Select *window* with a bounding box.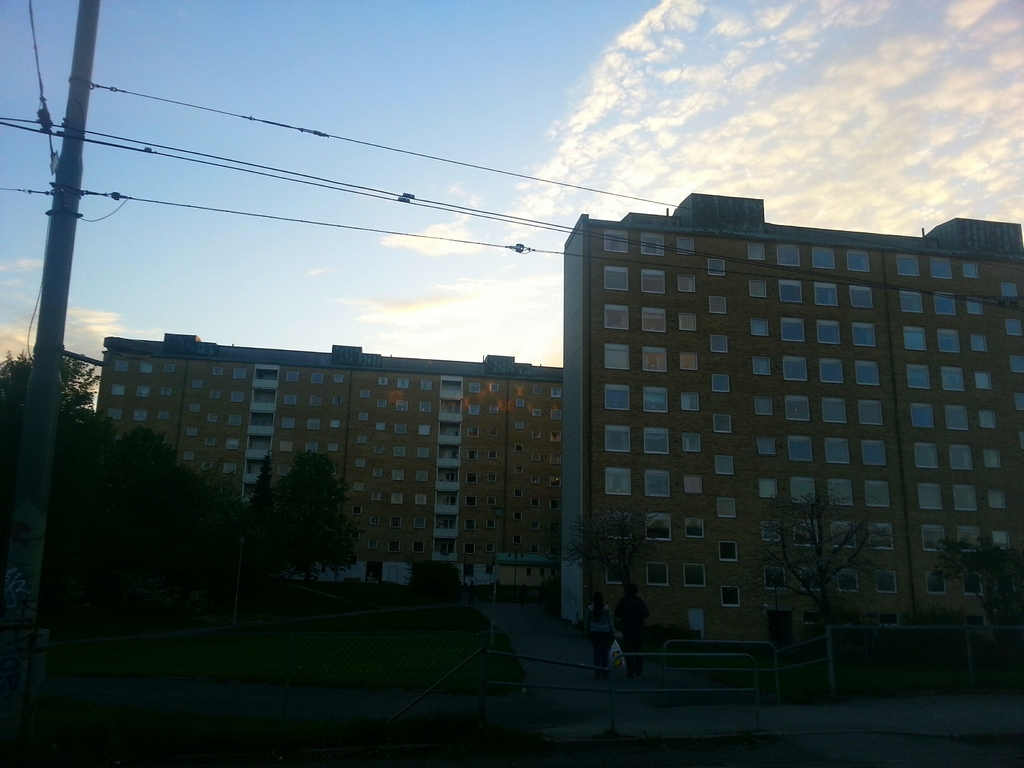
(left=813, top=280, right=837, bottom=307).
